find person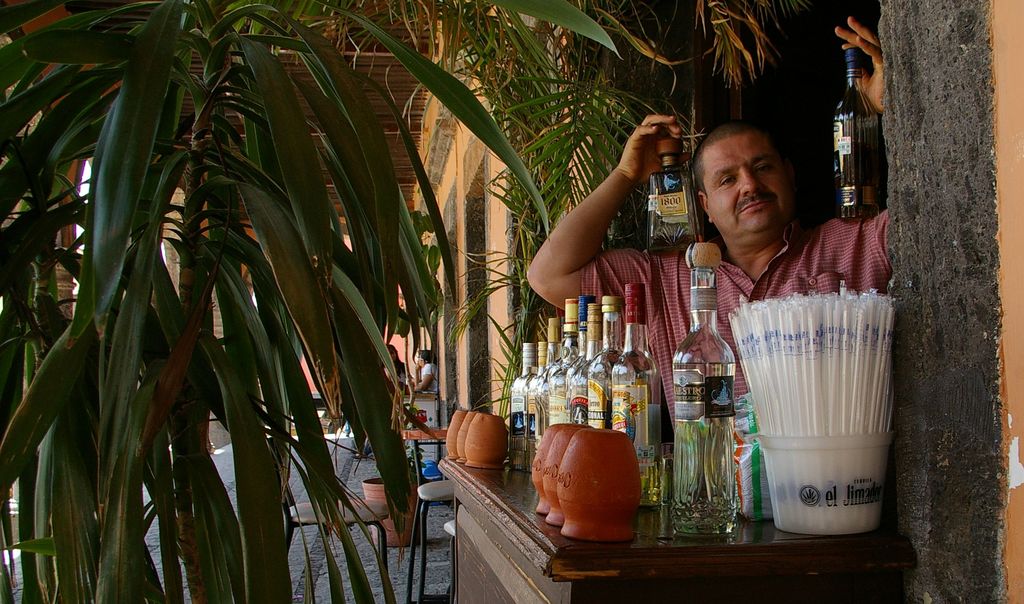
<bbox>385, 341, 409, 393</bbox>
